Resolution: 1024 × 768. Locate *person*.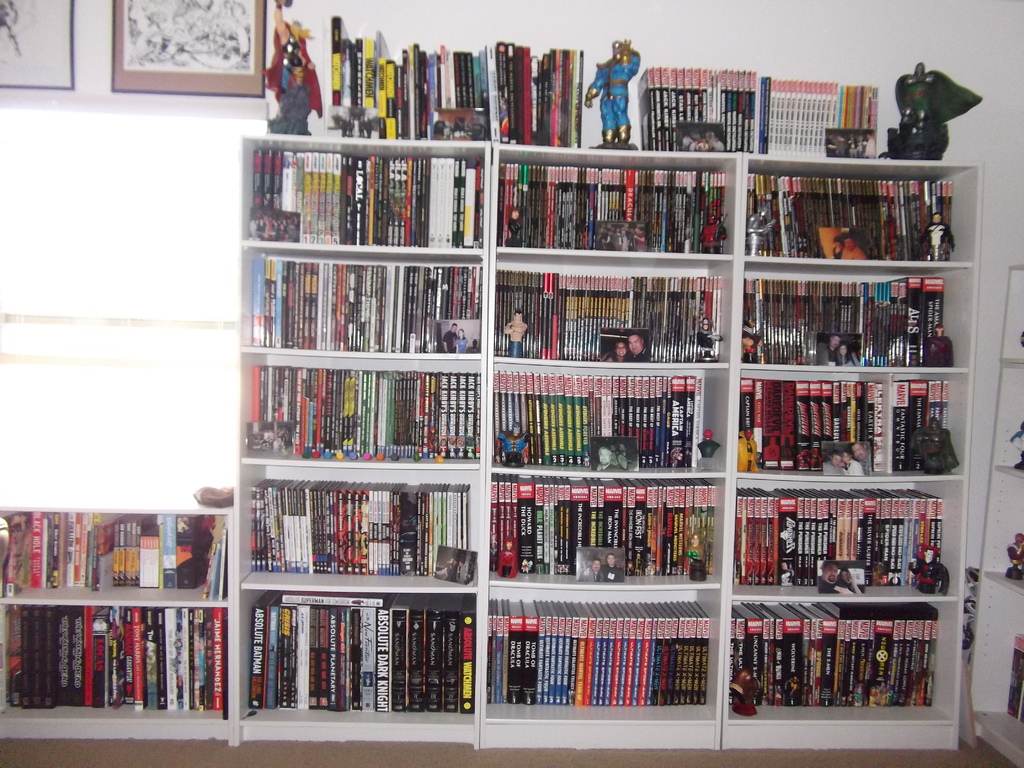
Rect(442, 324, 460, 353).
